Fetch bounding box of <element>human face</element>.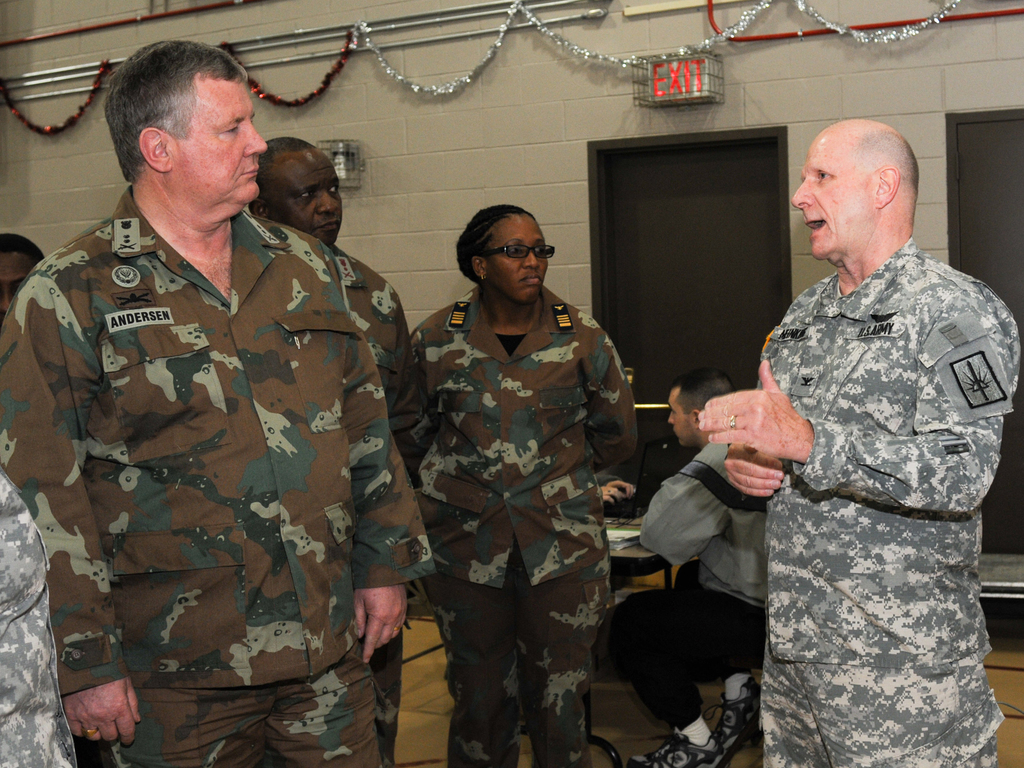
Bbox: l=789, t=137, r=872, b=262.
